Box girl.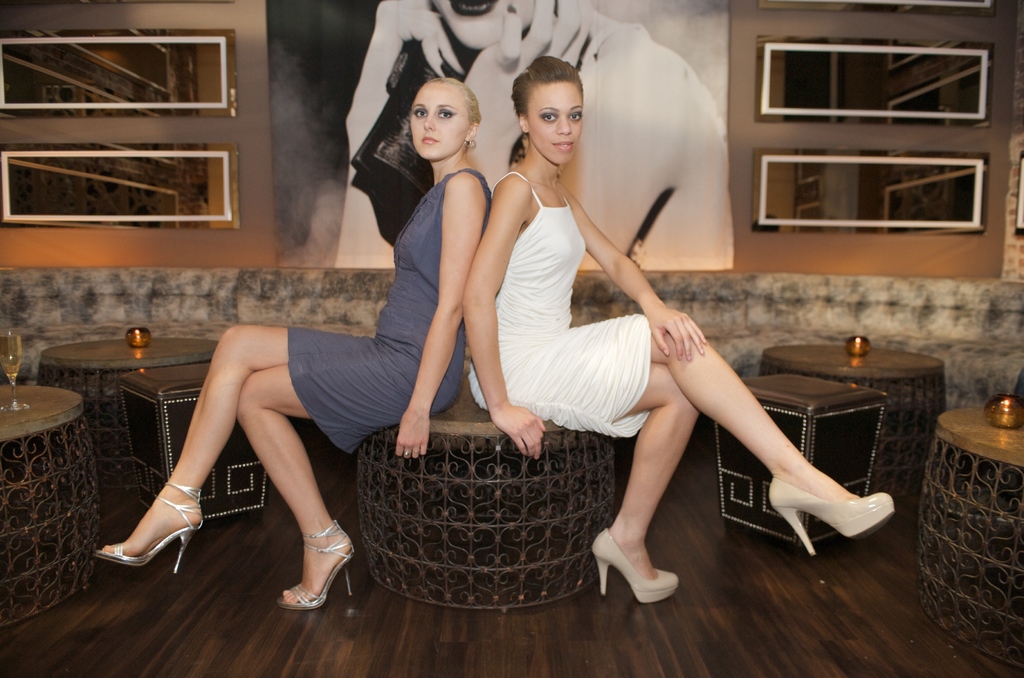
[x1=91, y1=78, x2=497, y2=616].
